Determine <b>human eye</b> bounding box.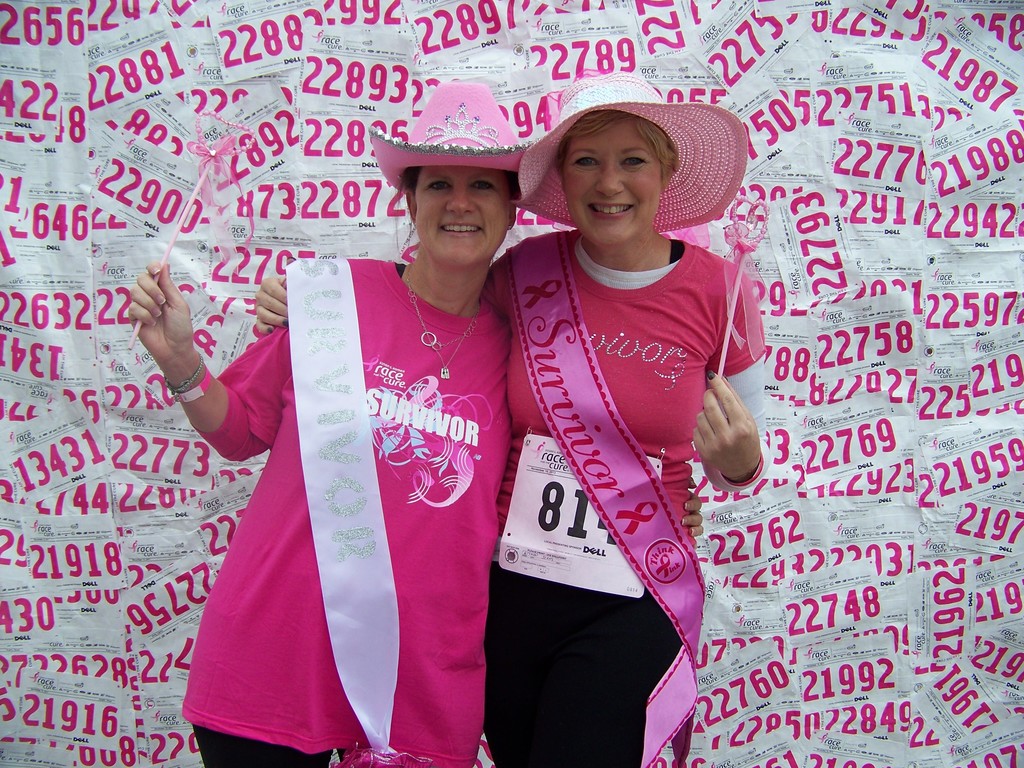
Determined: box=[468, 177, 500, 193].
